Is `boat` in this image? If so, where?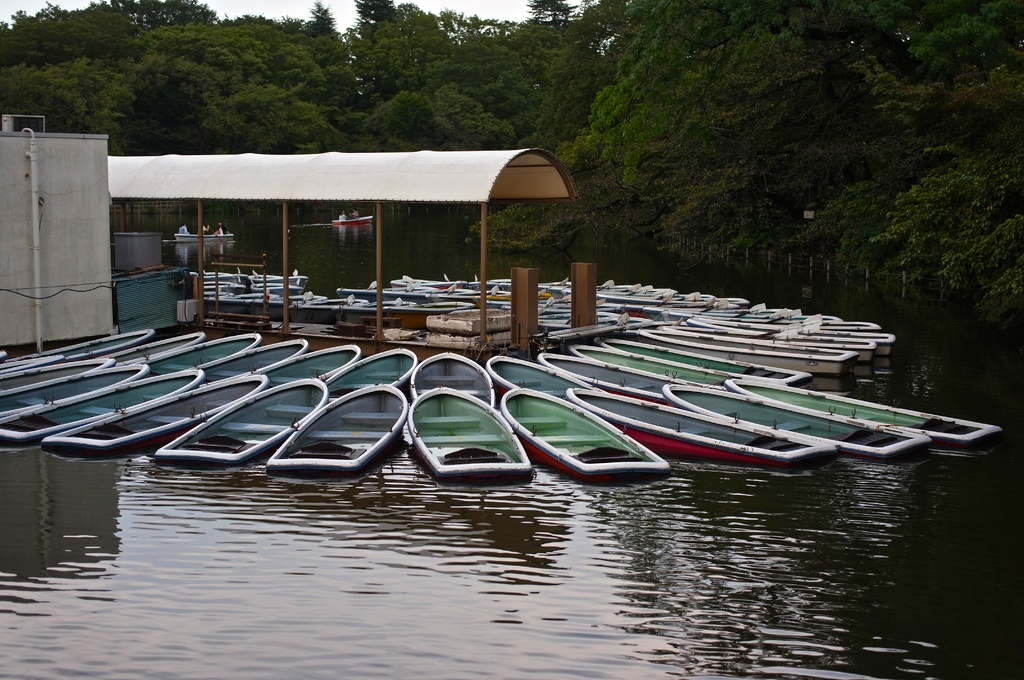
Yes, at pyautogui.locateOnScreen(152, 376, 327, 466).
